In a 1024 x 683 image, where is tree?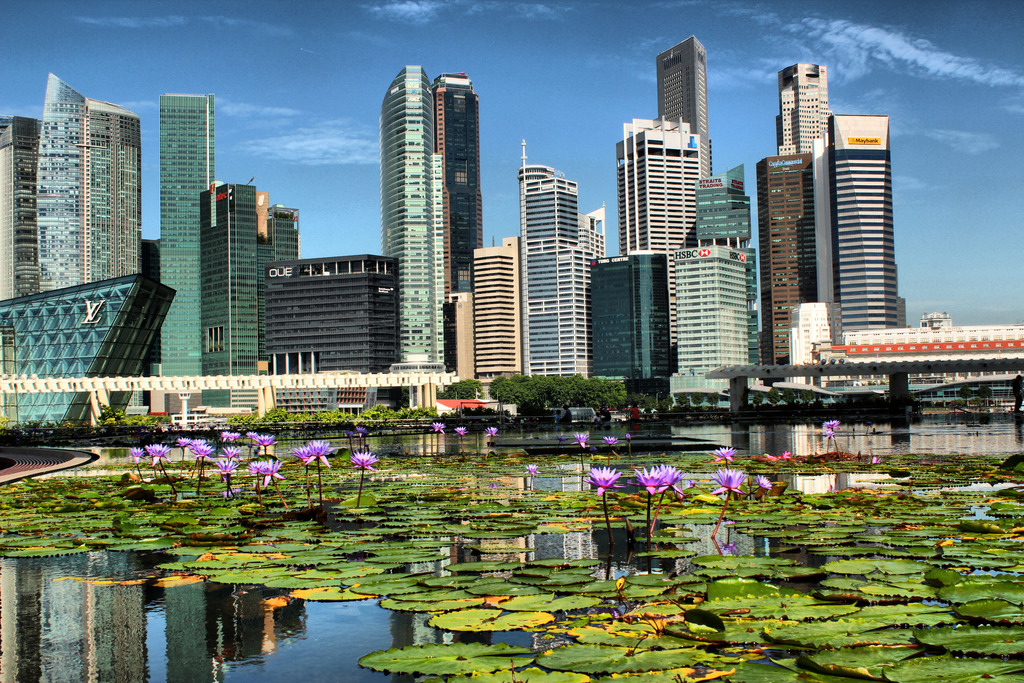
[690, 392, 707, 409].
